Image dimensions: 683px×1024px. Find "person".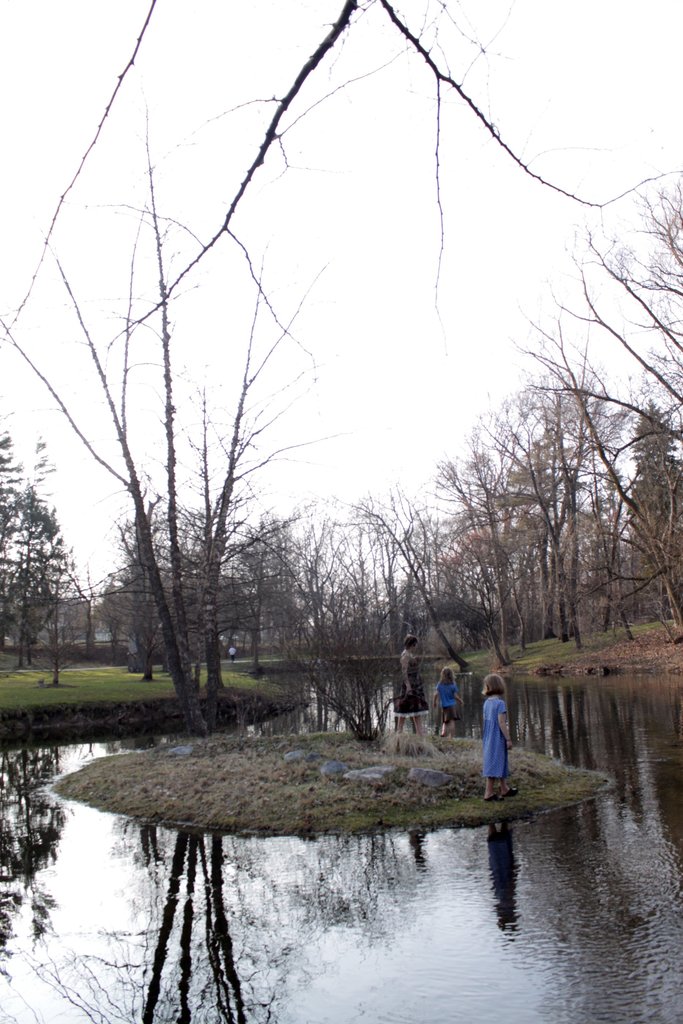
box(438, 671, 466, 739).
